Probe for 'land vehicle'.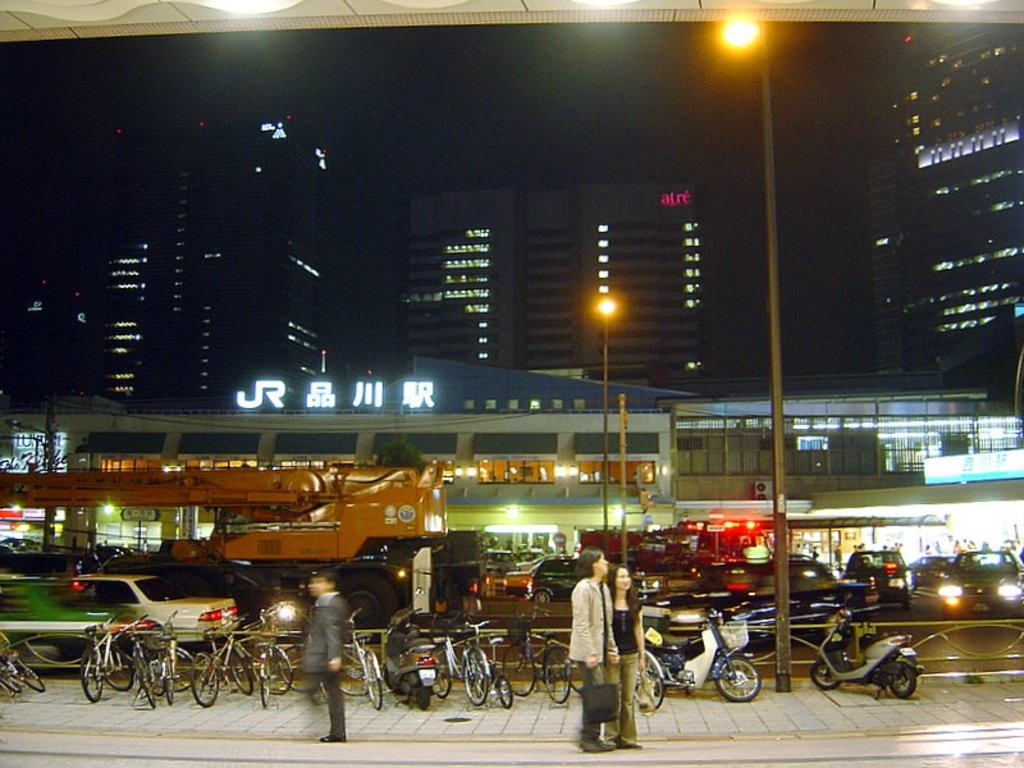
Probe result: <bbox>0, 460, 452, 644</bbox>.
